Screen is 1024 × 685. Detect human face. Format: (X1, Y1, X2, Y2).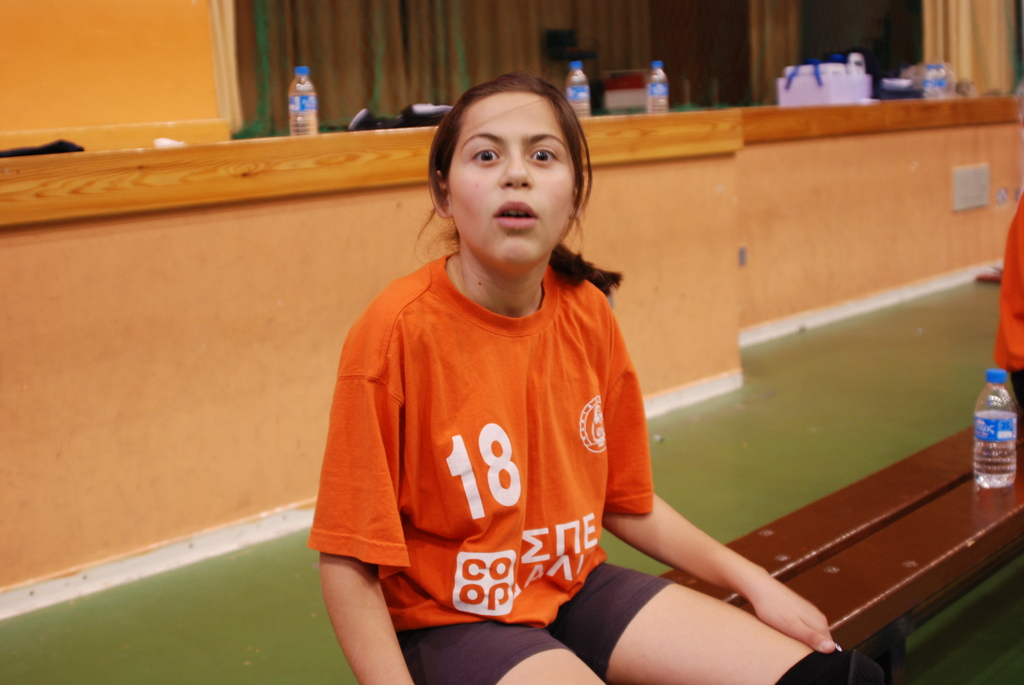
(450, 89, 577, 270).
